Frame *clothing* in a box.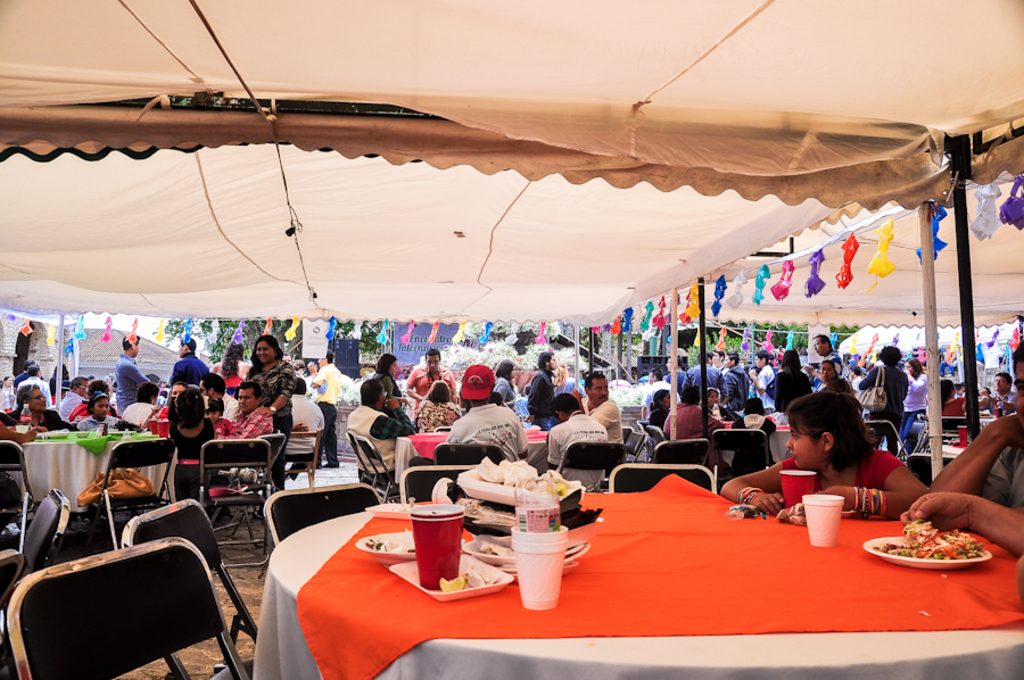
detection(759, 362, 775, 414).
